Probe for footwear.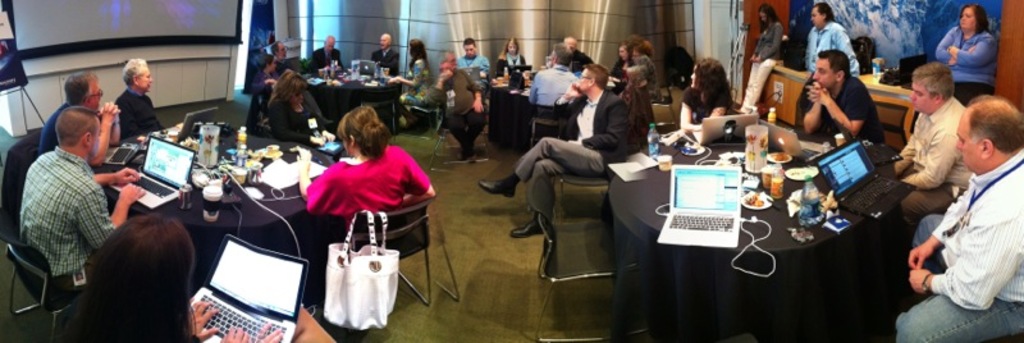
Probe result: x1=511 y1=216 x2=544 y2=237.
